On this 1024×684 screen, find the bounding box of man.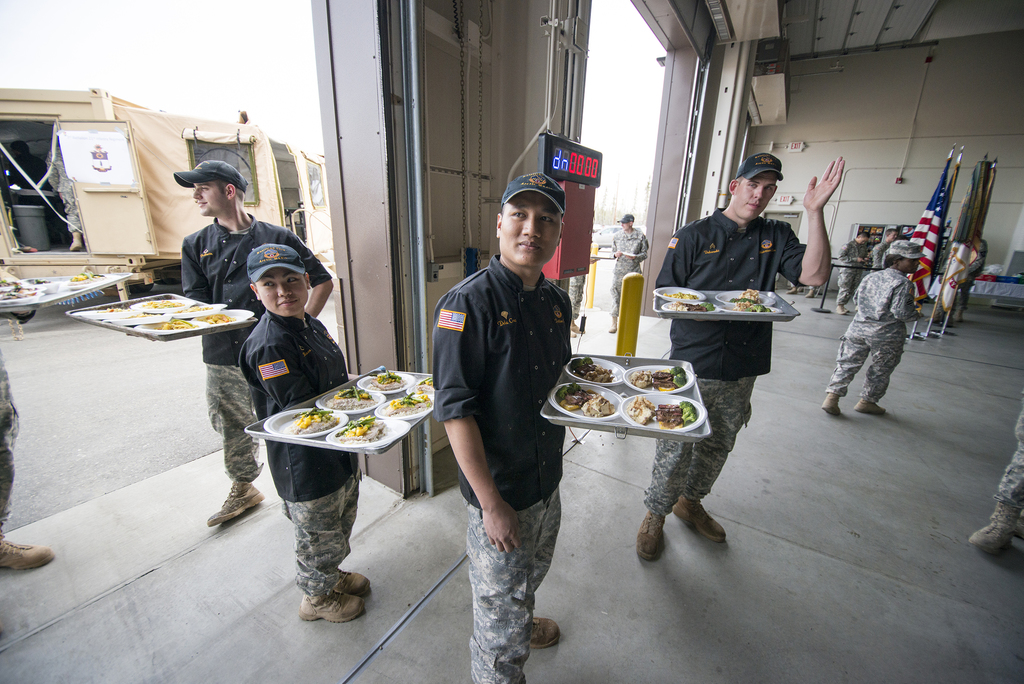
Bounding box: 180/161/342/524.
